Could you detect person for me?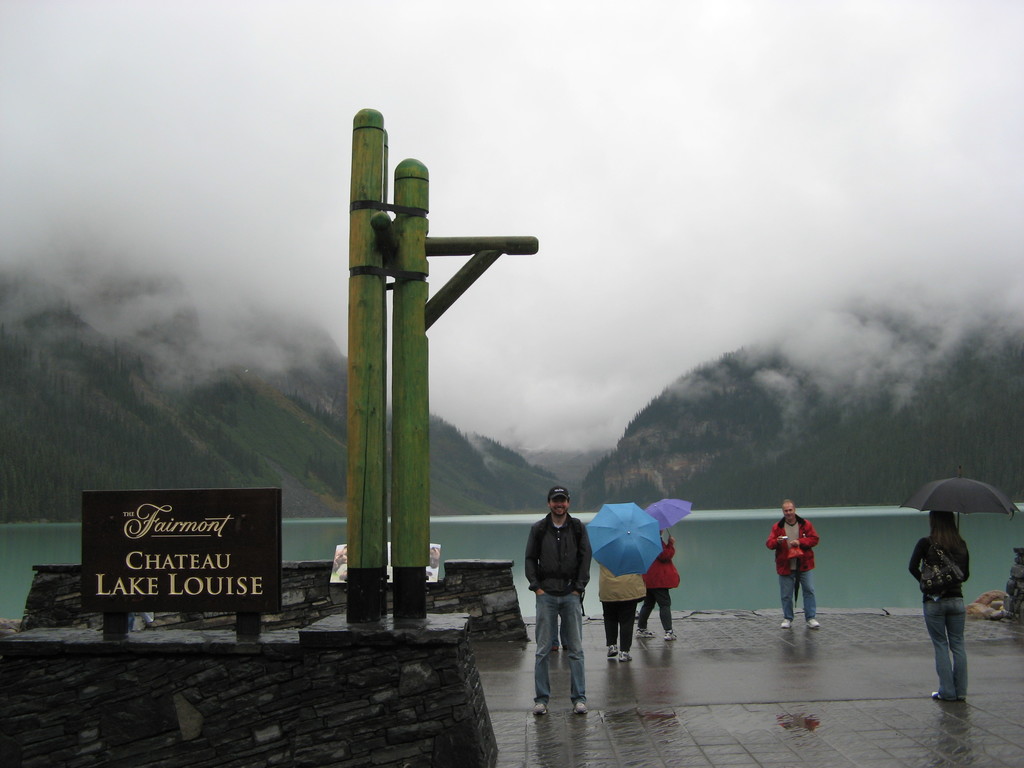
Detection result: l=595, t=566, r=649, b=663.
